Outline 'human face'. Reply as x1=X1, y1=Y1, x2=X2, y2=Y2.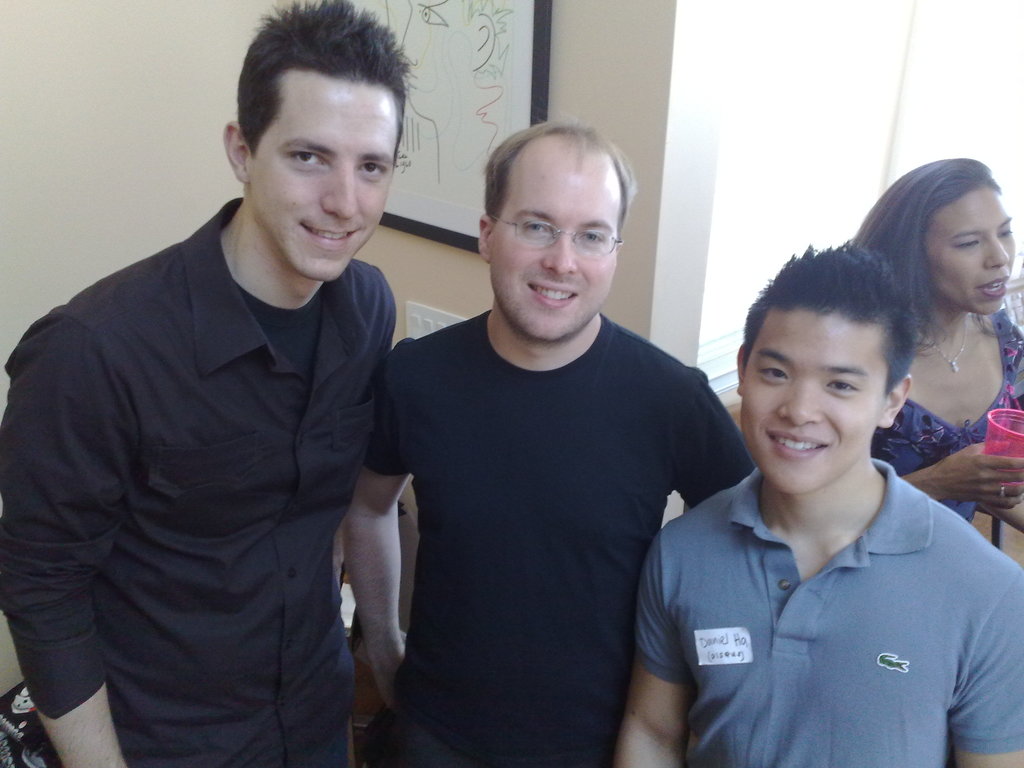
x1=262, y1=104, x2=392, y2=277.
